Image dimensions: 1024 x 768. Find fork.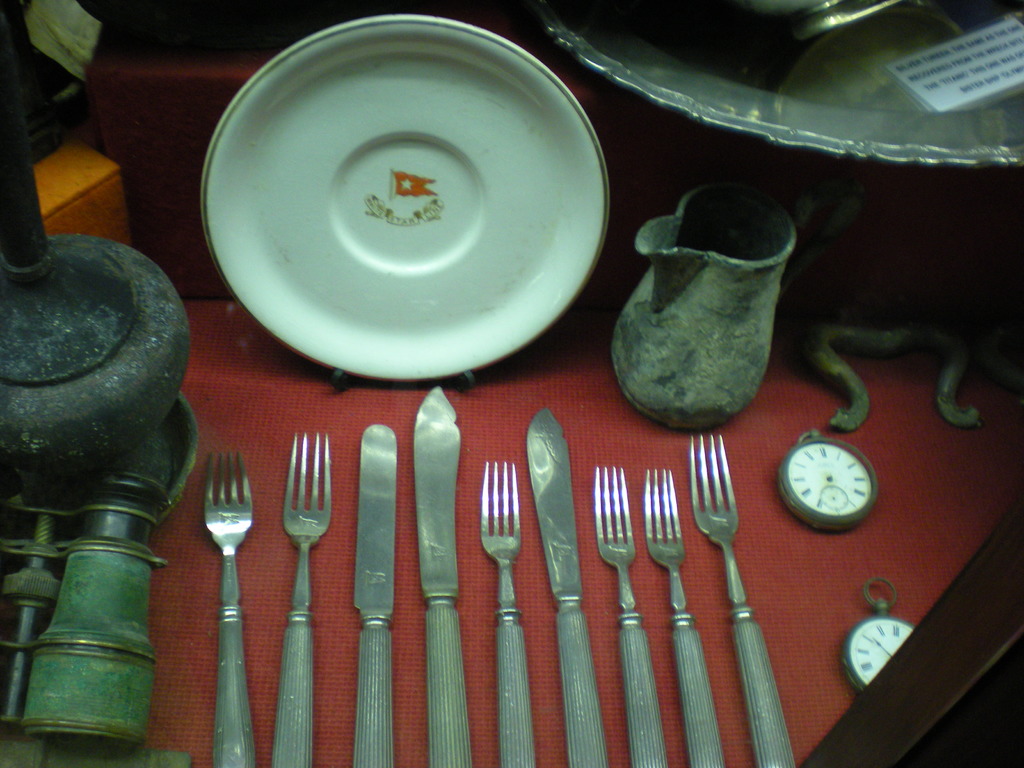
643, 468, 728, 767.
